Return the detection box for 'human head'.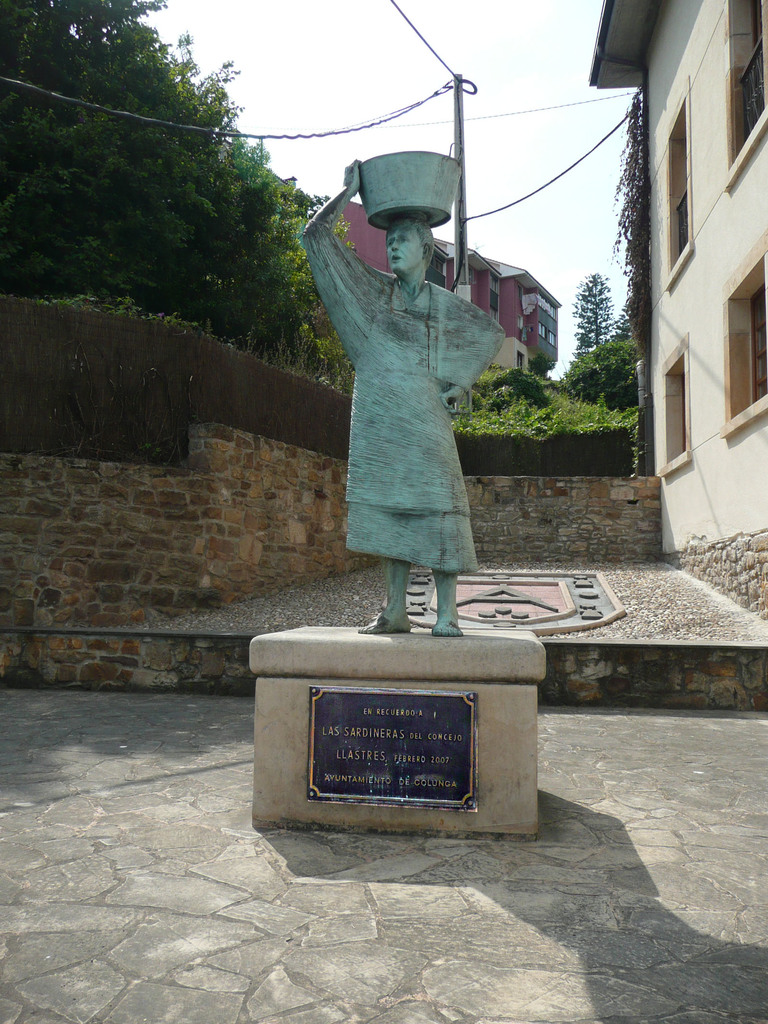
BBox(383, 209, 439, 277).
